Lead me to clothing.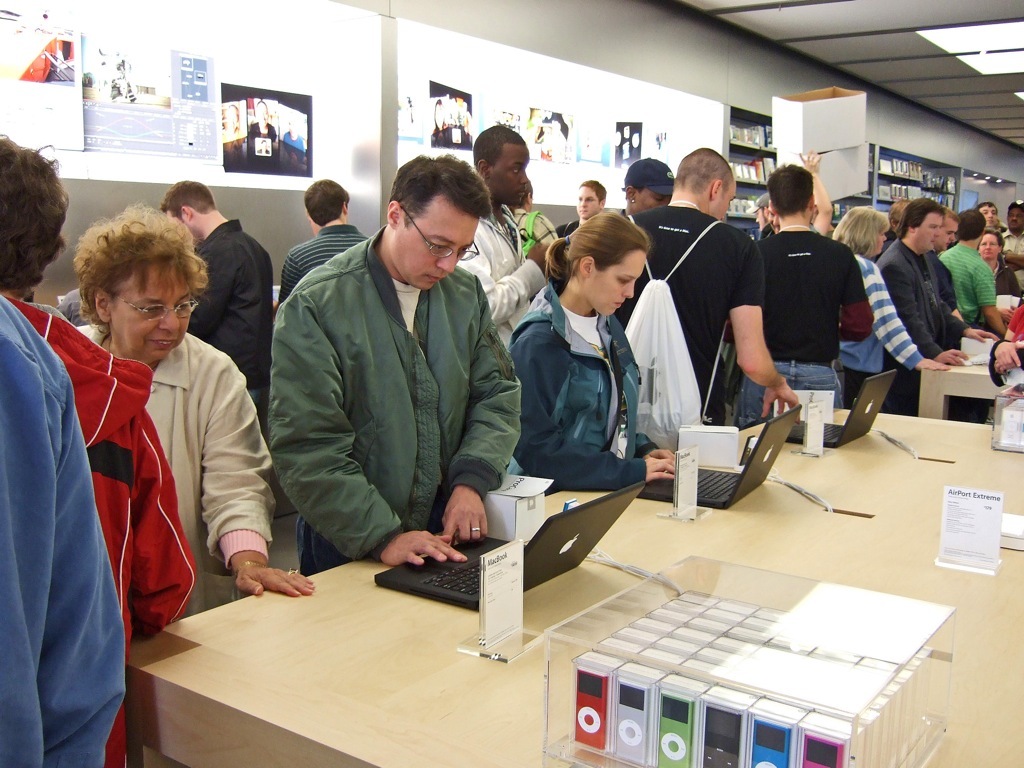
Lead to {"x1": 868, "y1": 234, "x2": 903, "y2": 265}.
